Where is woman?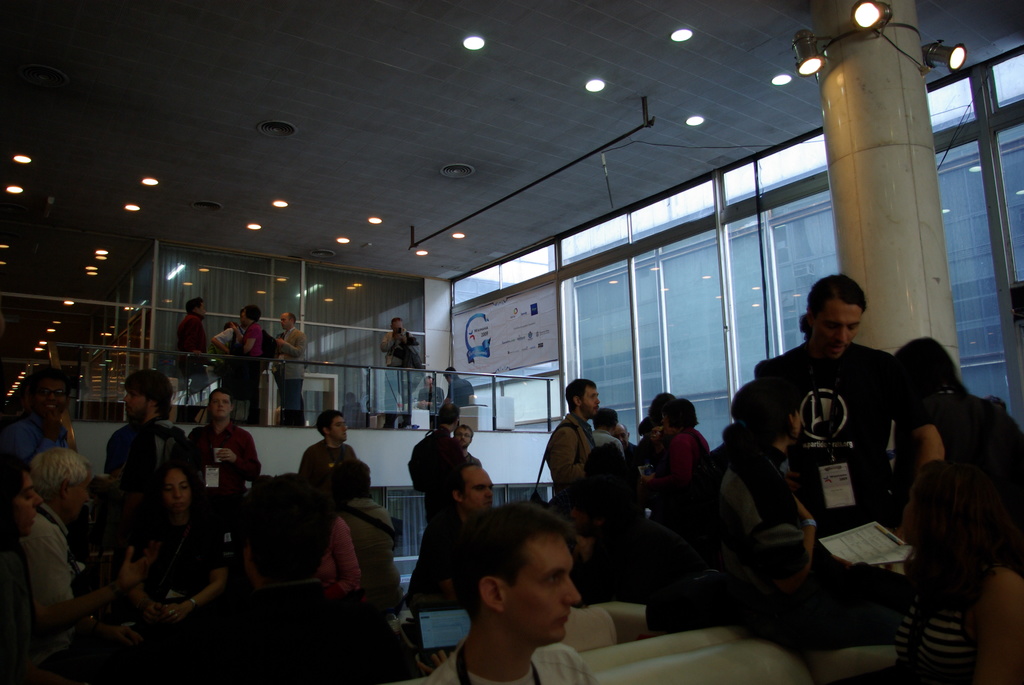
bbox(120, 462, 228, 684).
